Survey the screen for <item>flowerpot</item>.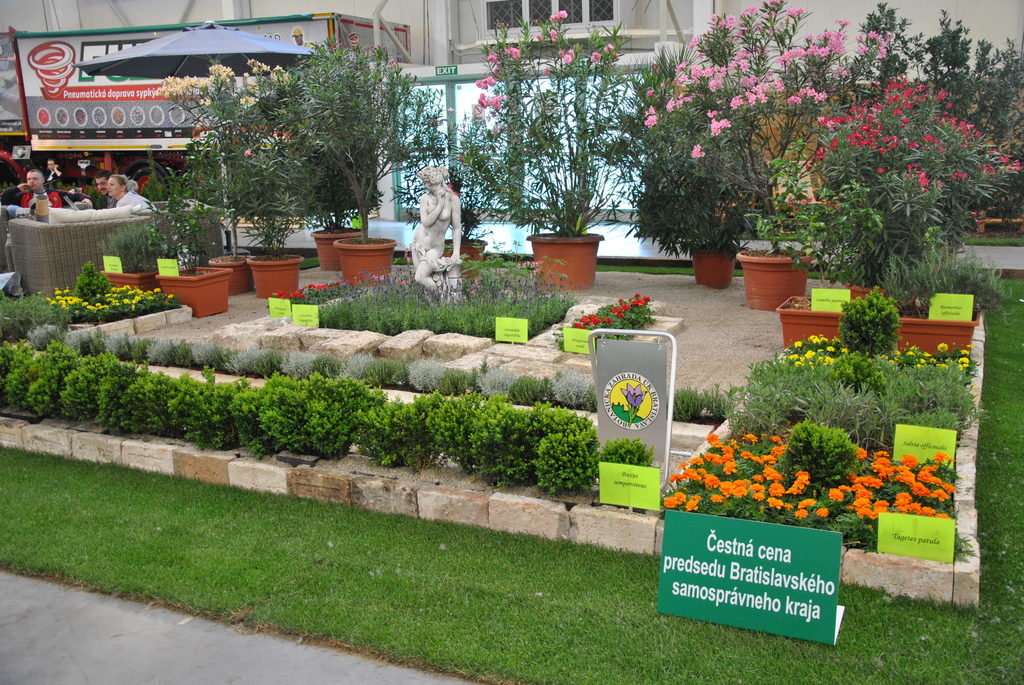
Survey found: {"x1": 525, "y1": 230, "x2": 605, "y2": 290}.
